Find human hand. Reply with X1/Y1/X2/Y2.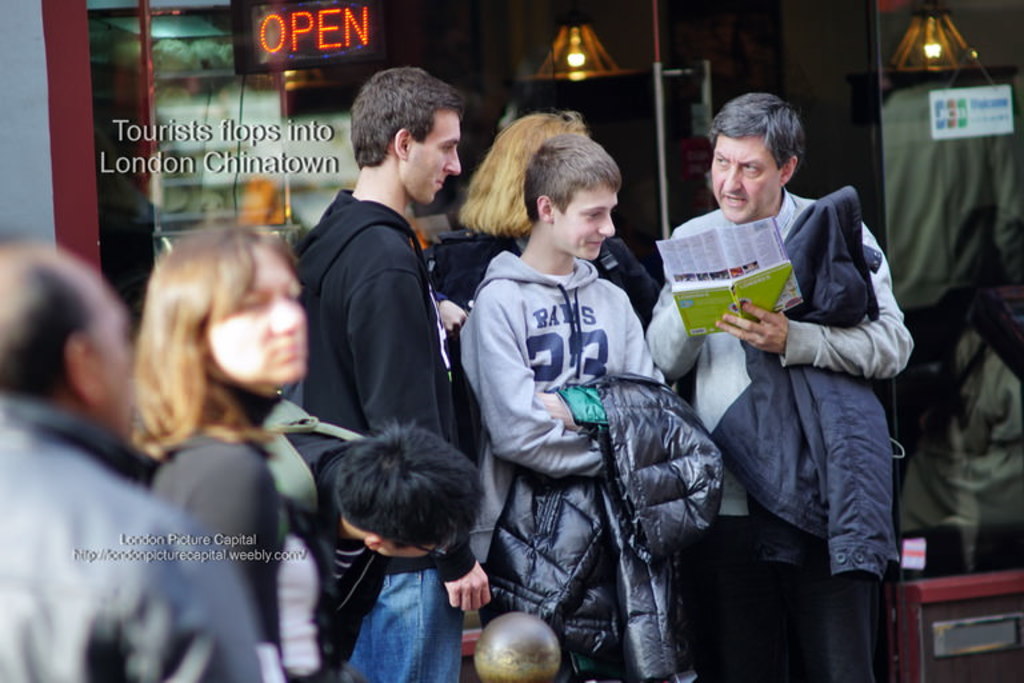
533/388/573/428.
